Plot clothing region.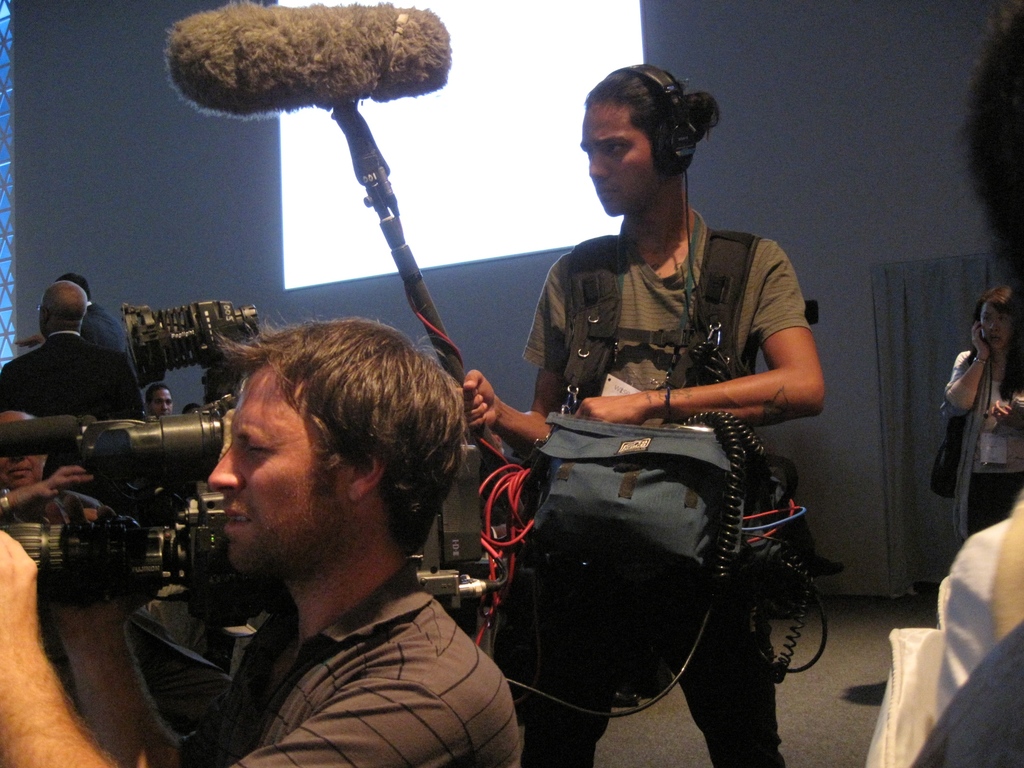
Plotted at bbox=[80, 302, 129, 352].
